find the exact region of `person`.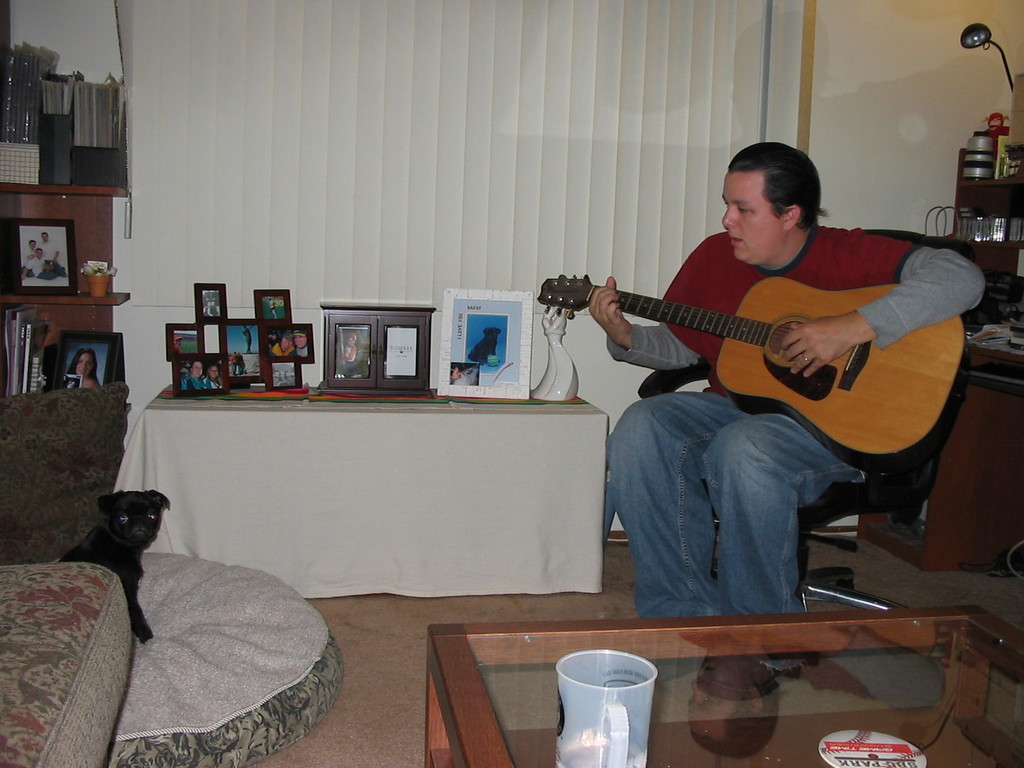
Exact region: {"x1": 595, "y1": 145, "x2": 966, "y2": 529}.
